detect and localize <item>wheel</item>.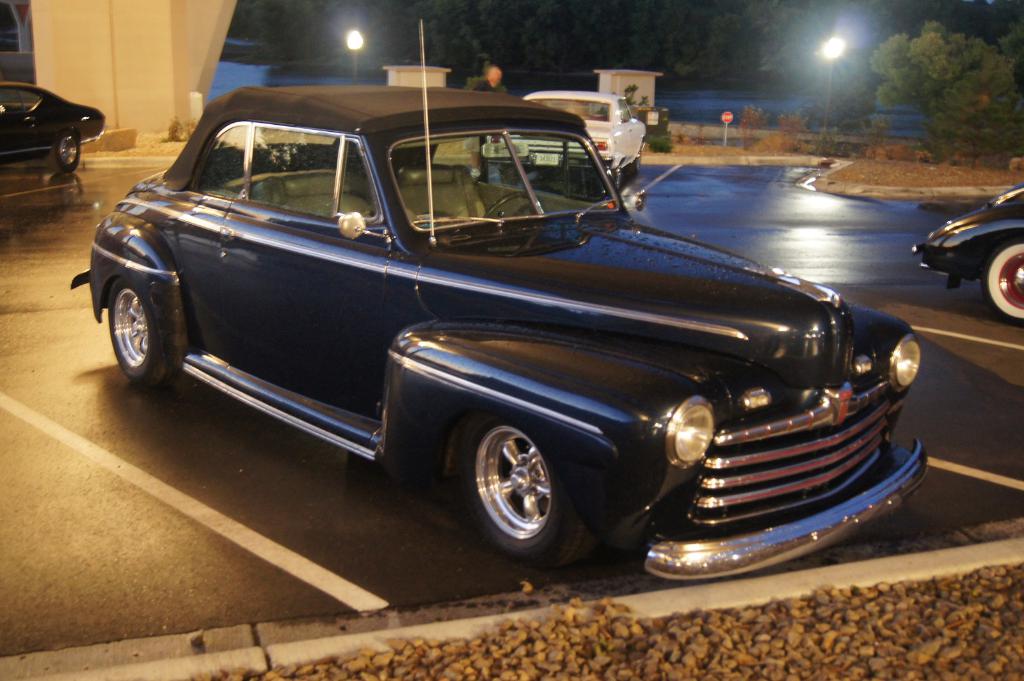
Localized at x1=41, y1=127, x2=82, y2=175.
